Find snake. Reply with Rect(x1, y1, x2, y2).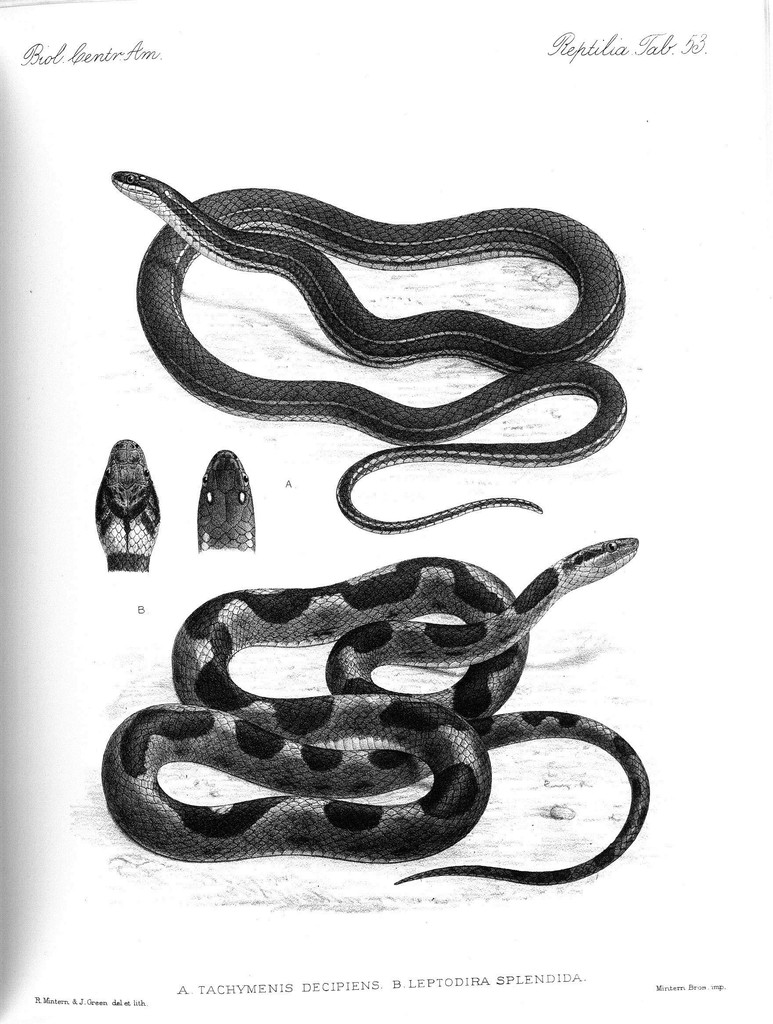
Rect(109, 533, 653, 903).
